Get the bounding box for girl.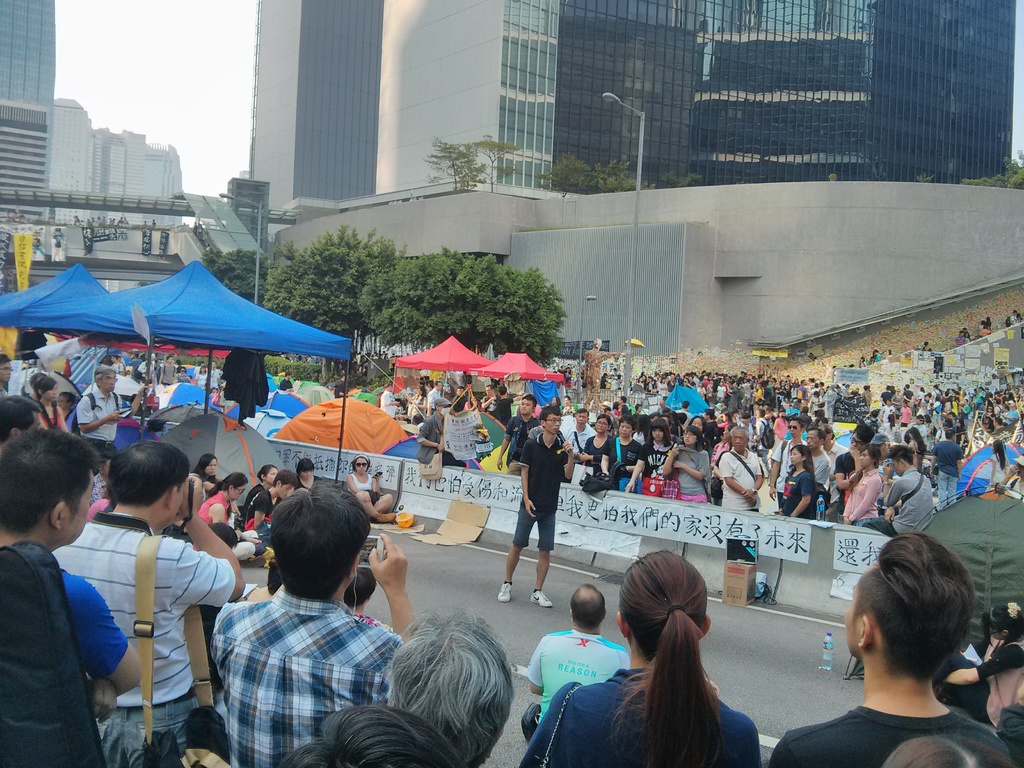
<box>924,414,938,451</box>.
